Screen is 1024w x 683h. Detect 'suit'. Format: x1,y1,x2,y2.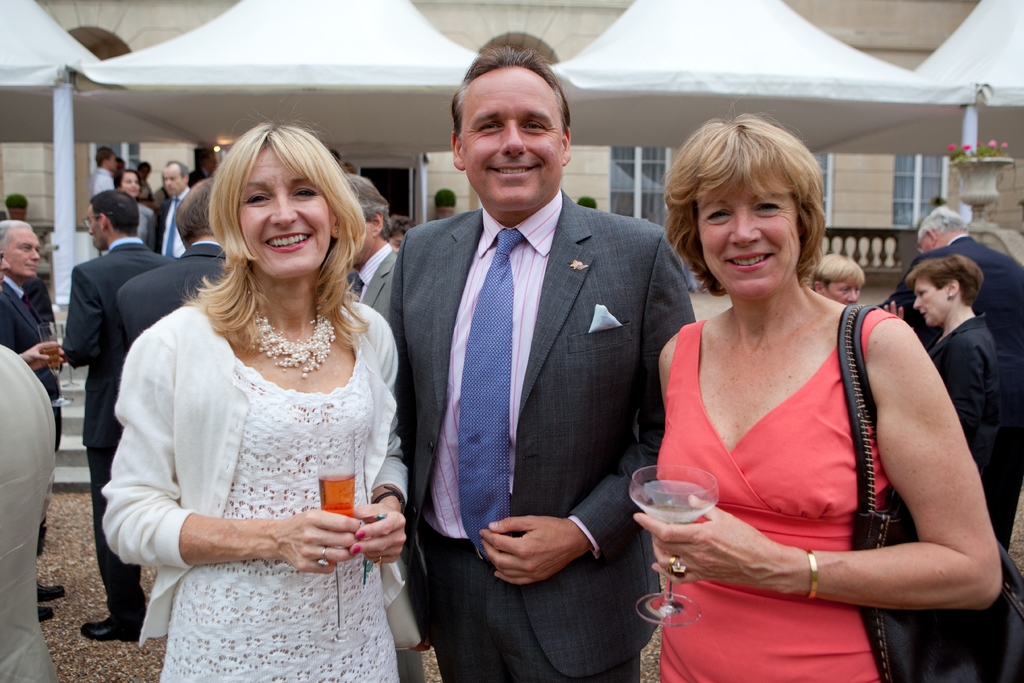
115,242,225,353.
